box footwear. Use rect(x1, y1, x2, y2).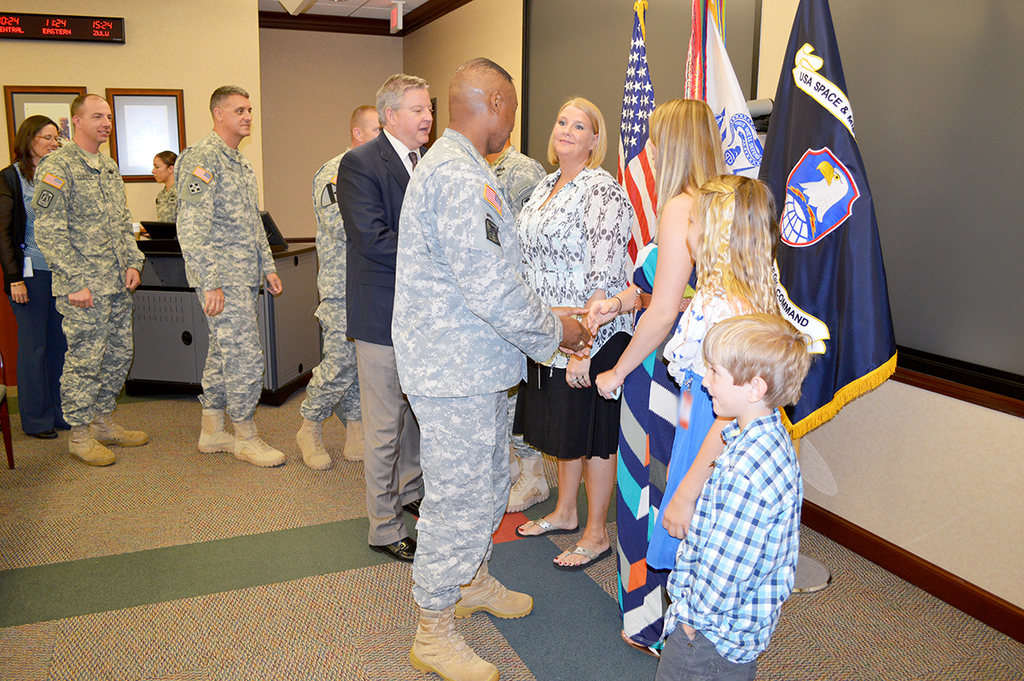
rect(624, 631, 660, 657).
